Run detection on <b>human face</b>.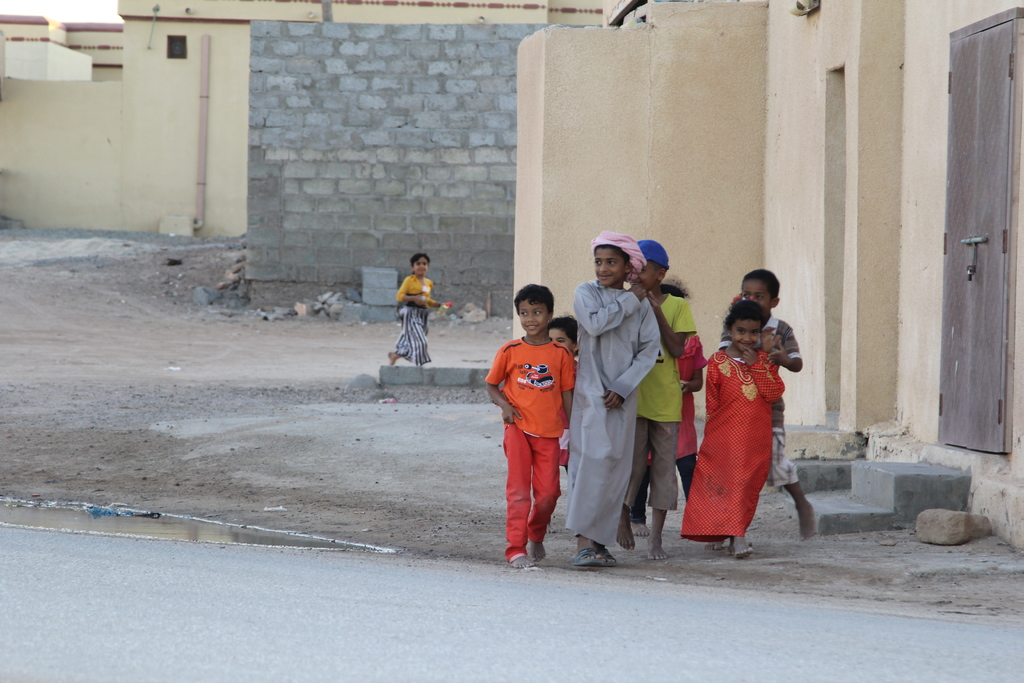
Result: x1=637 y1=261 x2=659 y2=289.
